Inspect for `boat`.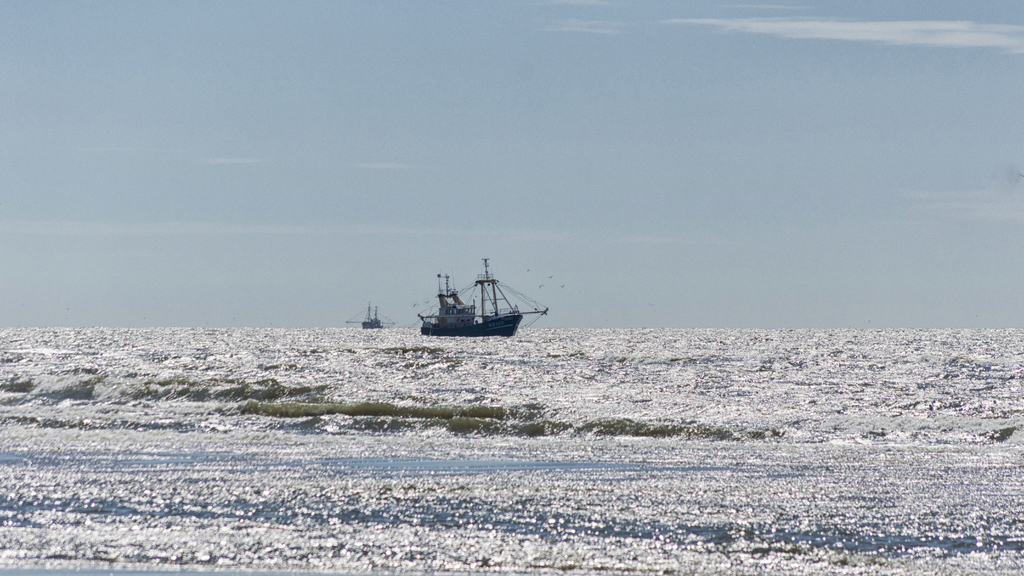
Inspection: detection(349, 301, 387, 333).
